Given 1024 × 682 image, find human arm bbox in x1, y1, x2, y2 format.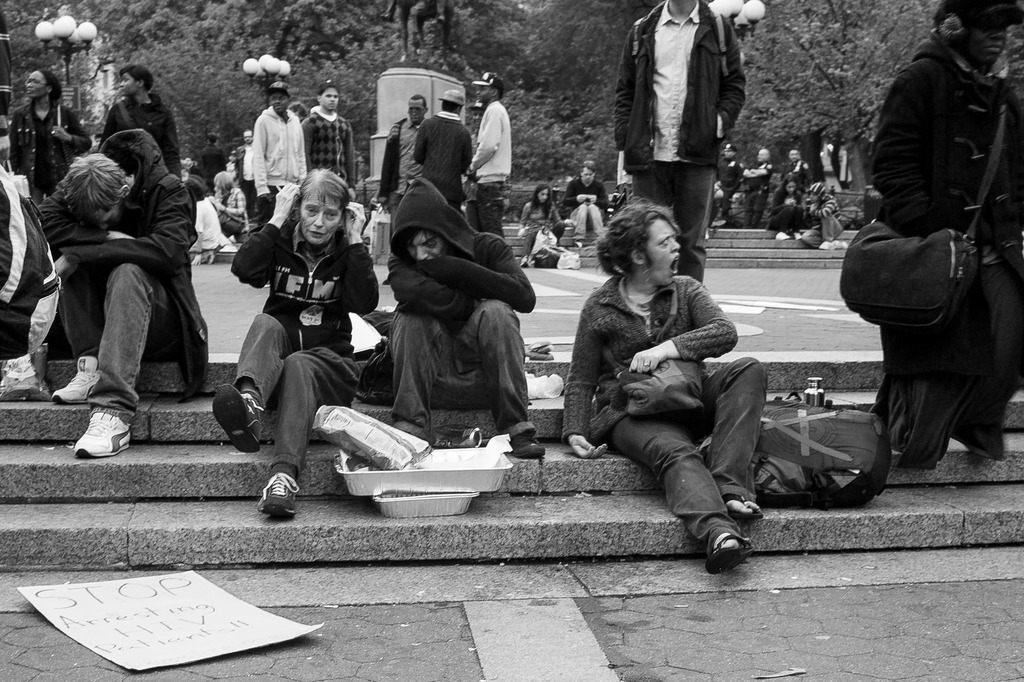
421, 230, 539, 314.
